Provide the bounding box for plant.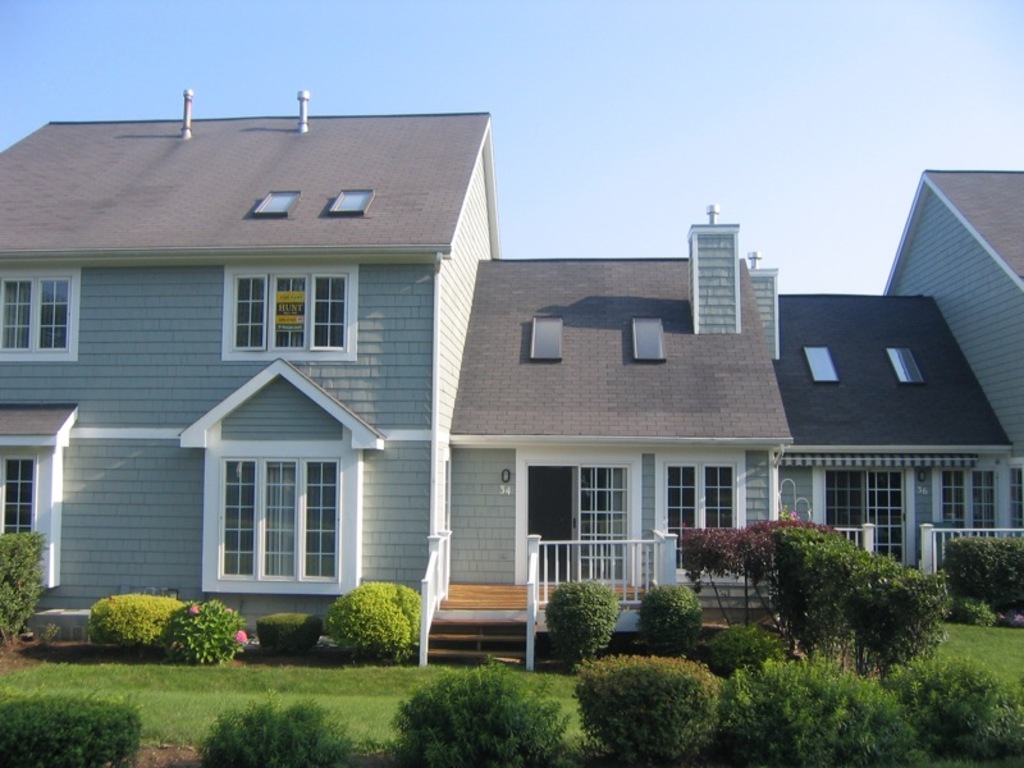
[676, 518, 809, 635].
